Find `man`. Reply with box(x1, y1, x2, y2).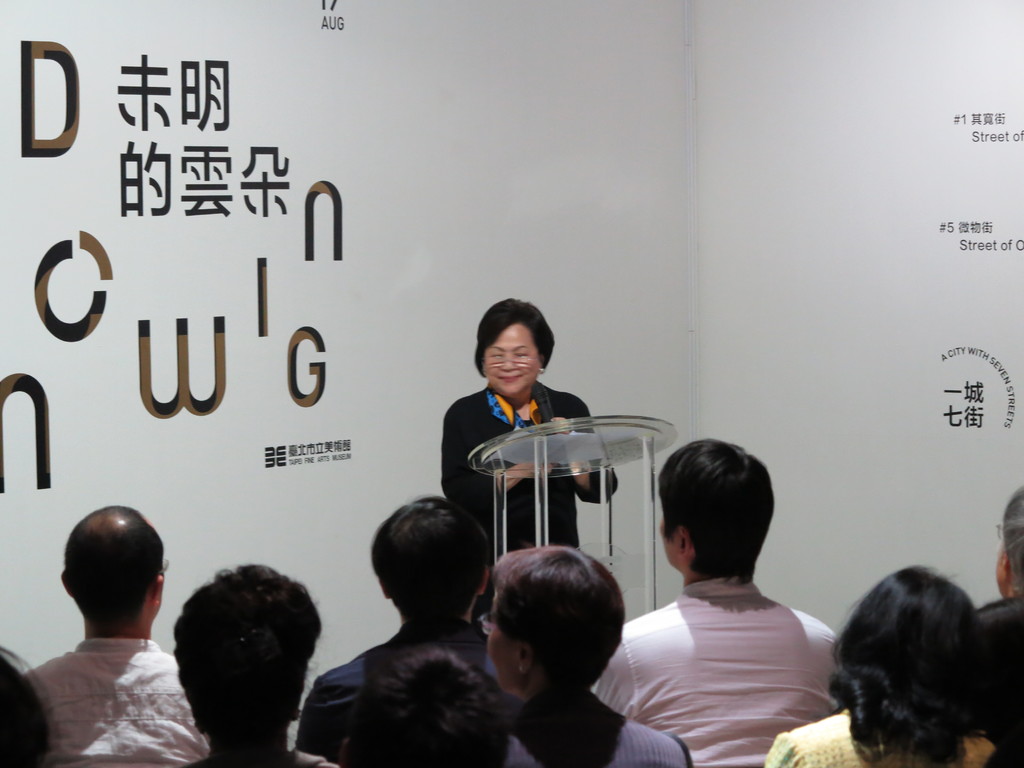
box(24, 499, 211, 767).
